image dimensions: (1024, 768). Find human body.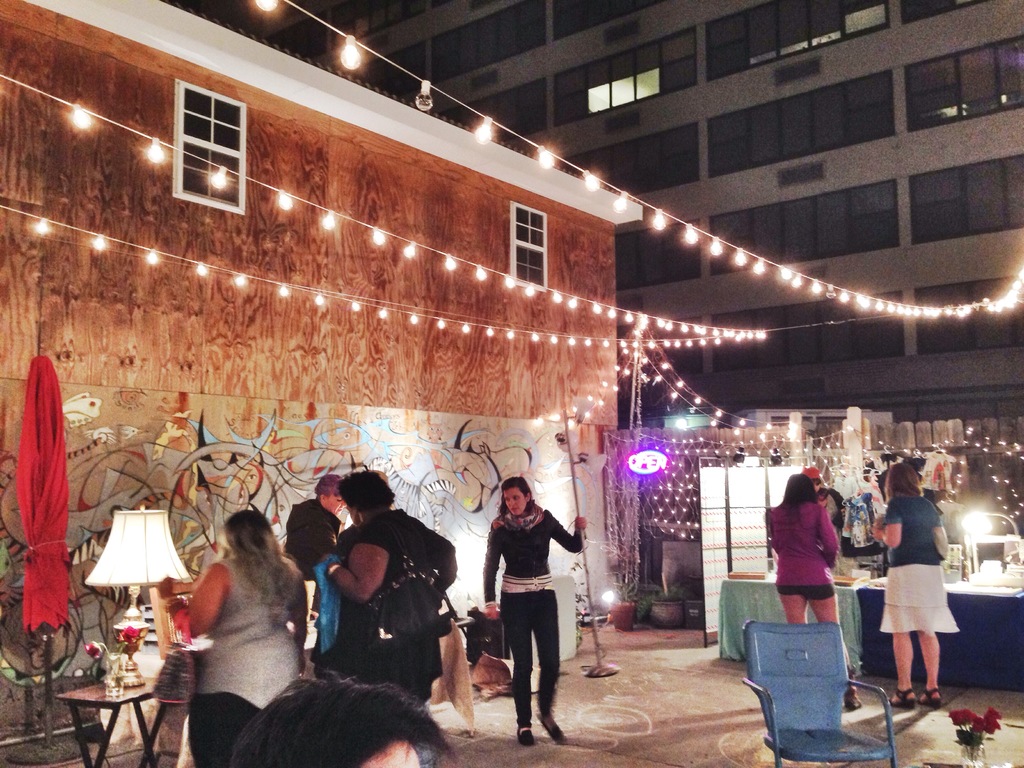
pyautogui.locateOnScreen(881, 471, 967, 728).
